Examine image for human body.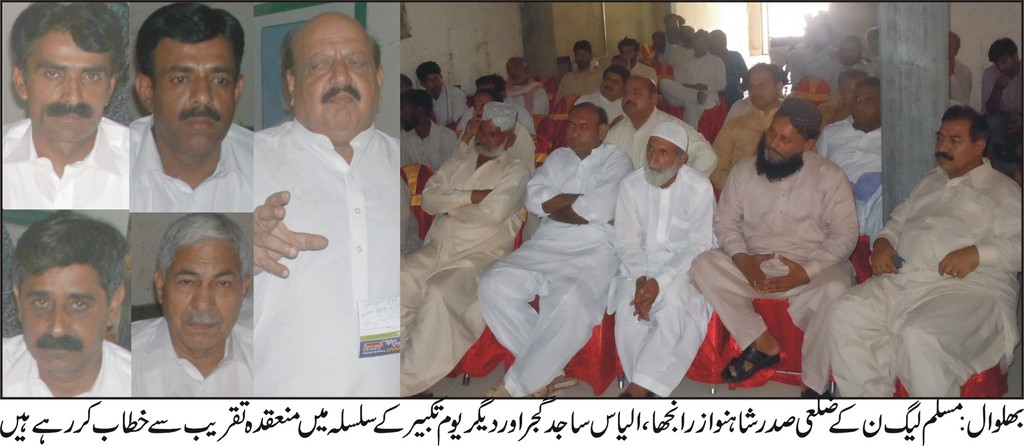
Examination result: locate(810, 99, 852, 140).
